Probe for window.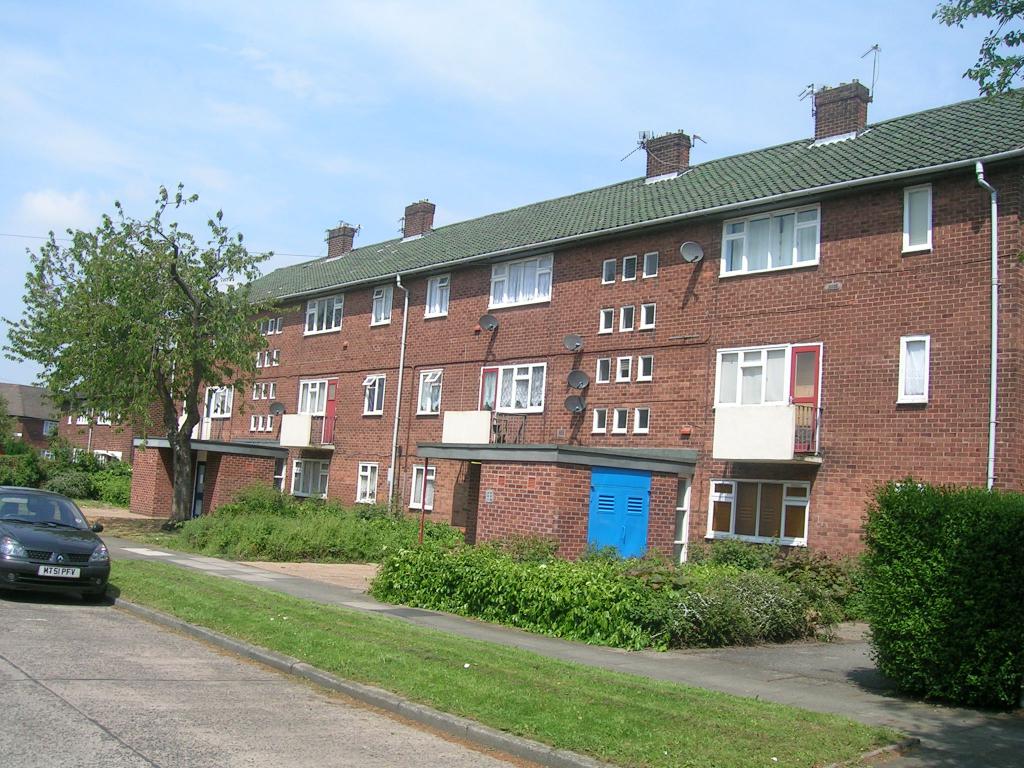
Probe result: 413 364 440 419.
